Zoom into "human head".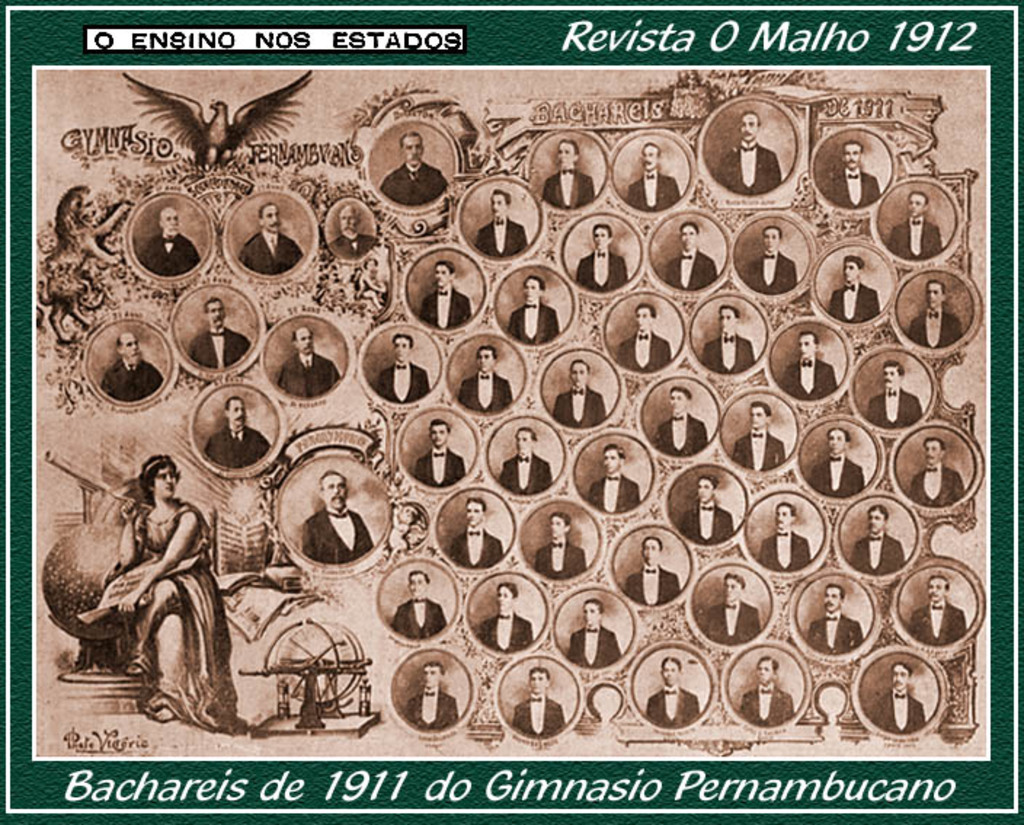
Zoom target: 893, 662, 912, 691.
